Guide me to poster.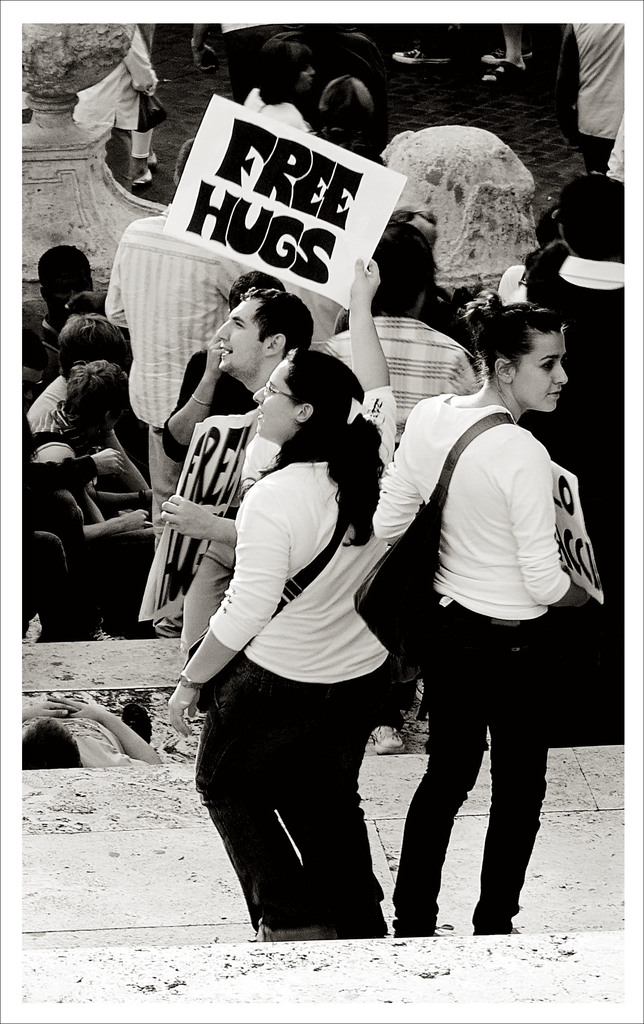
Guidance: locate(0, 0, 643, 1023).
